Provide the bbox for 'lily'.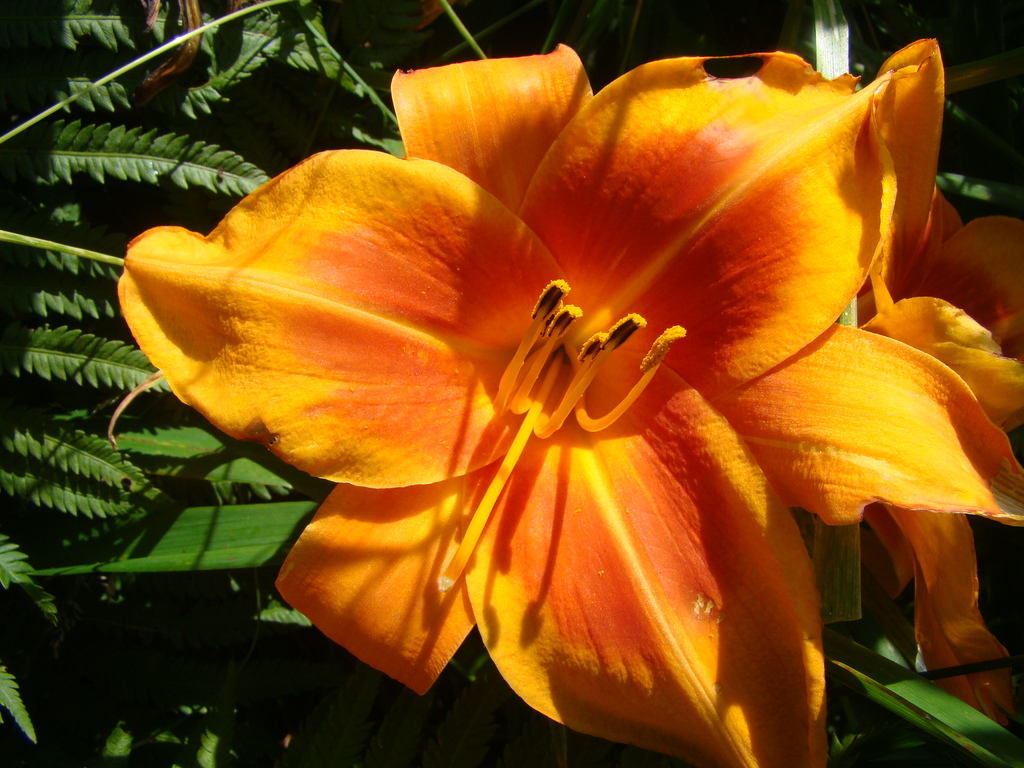
x1=118 y1=47 x2=1023 y2=767.
